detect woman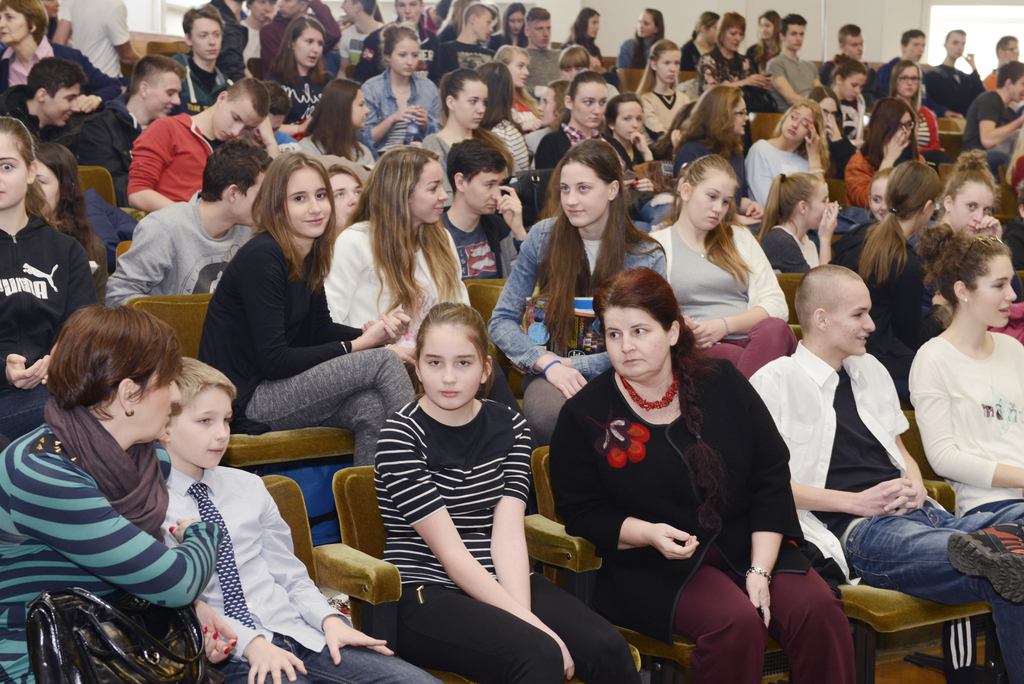
pyautogui.locateOnScreen(532, 70, 610, 186)
